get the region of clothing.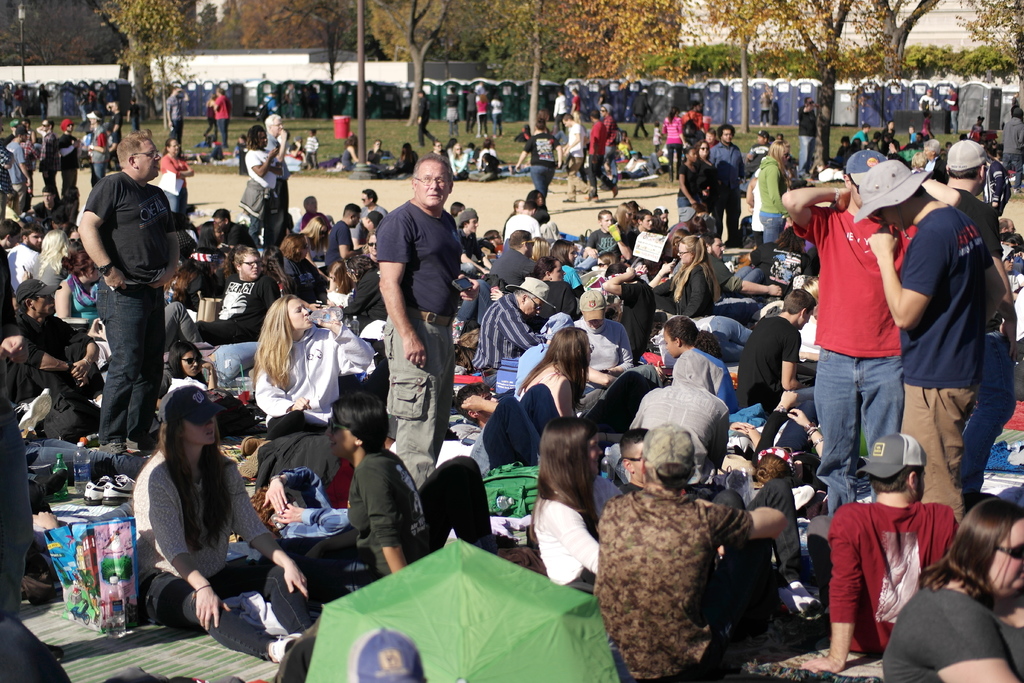
box=[13, 88, 27, 107].
